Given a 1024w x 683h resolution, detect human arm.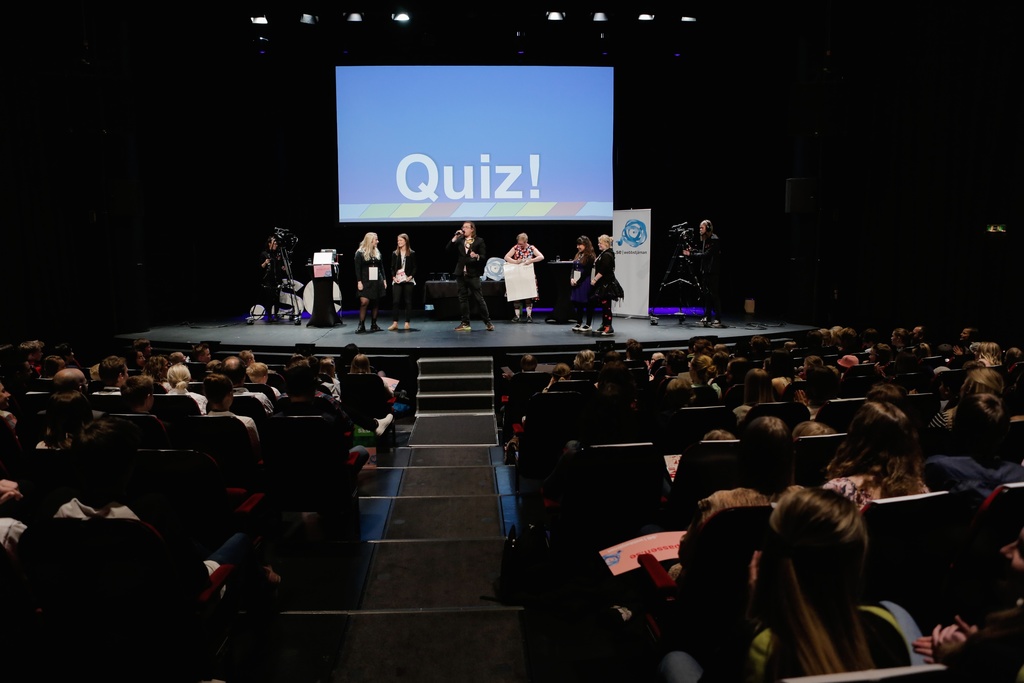
(left=468, top=237, right=487, bottom=262).
